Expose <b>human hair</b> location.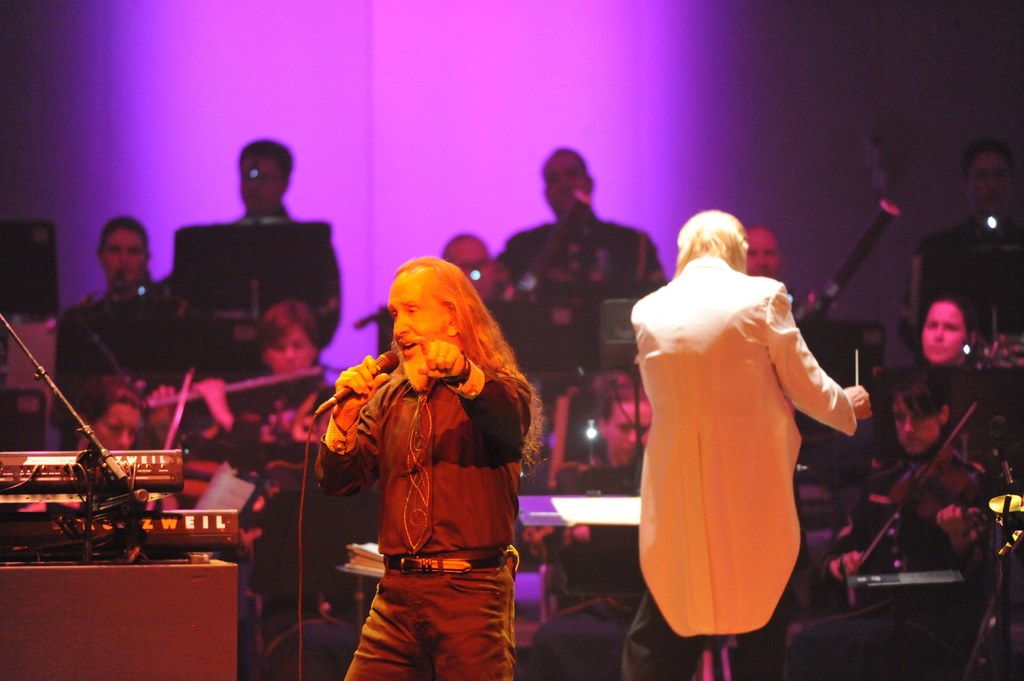
Exposed at <box>239,136,305,192</box>.
